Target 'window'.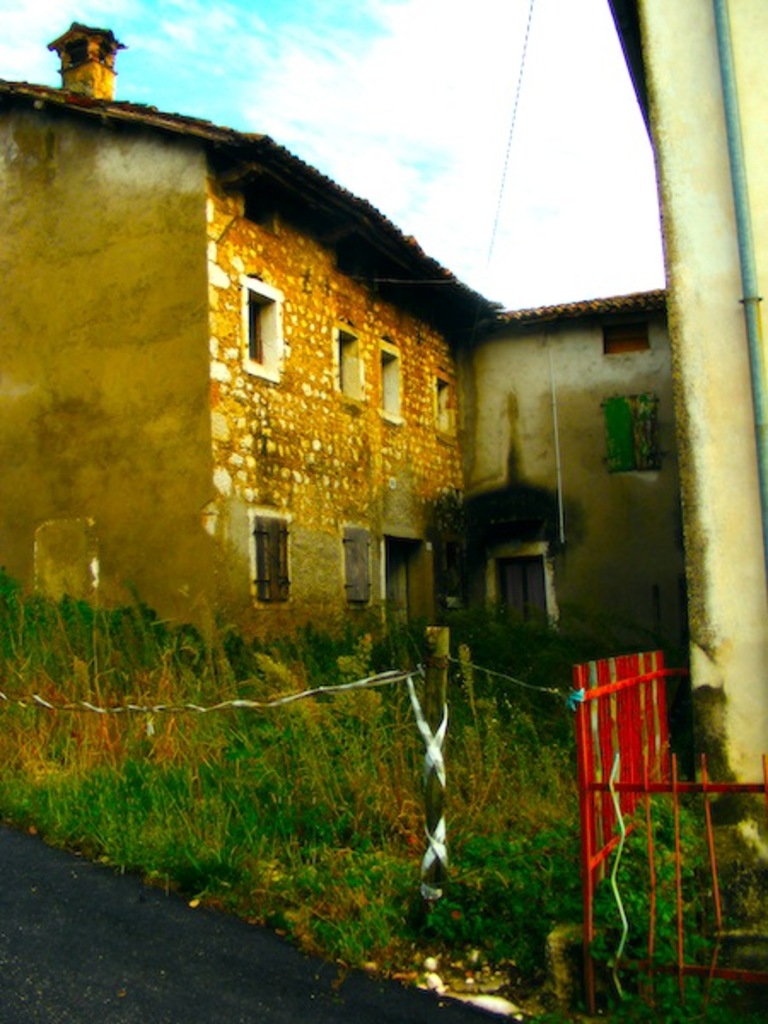
Target region: rect(423, 374, 452, 439).
